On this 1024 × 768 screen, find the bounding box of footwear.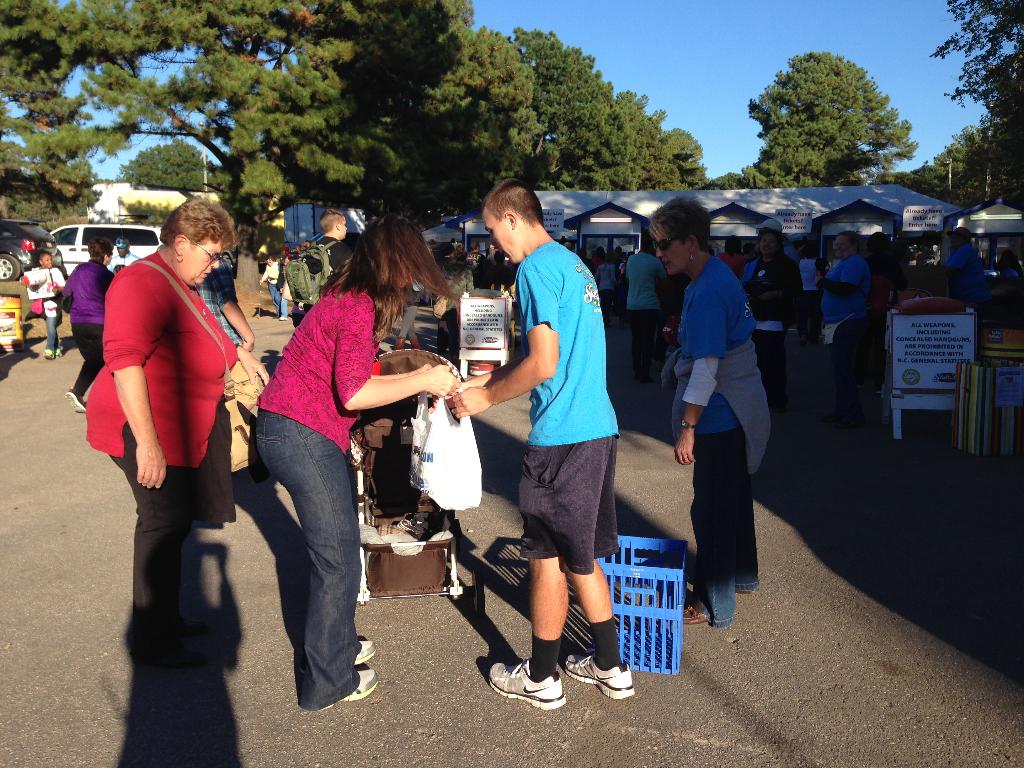
Bounding box: (353, 637, 376, 668).
